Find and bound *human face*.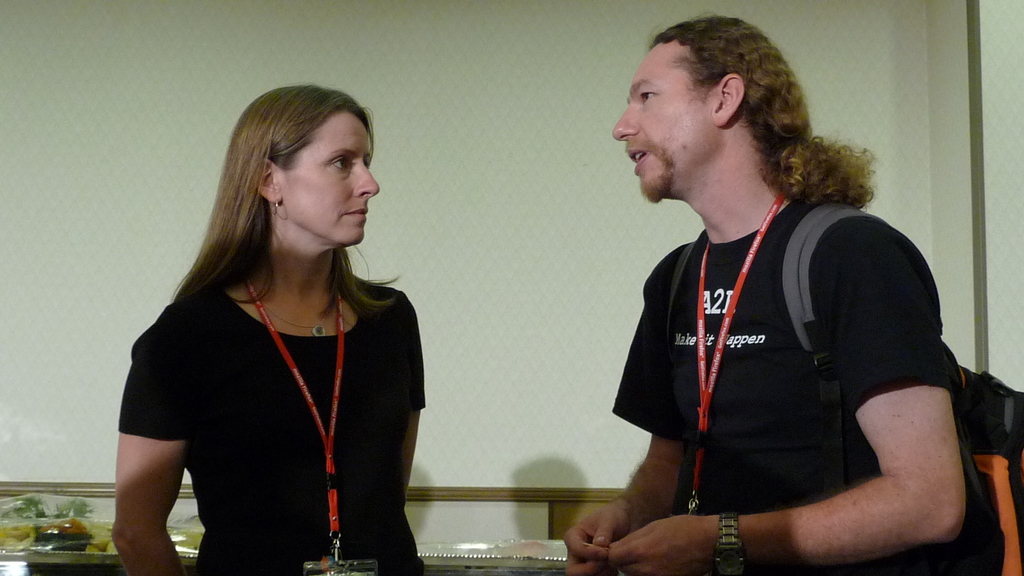
Bound: 291,111,379,246.
